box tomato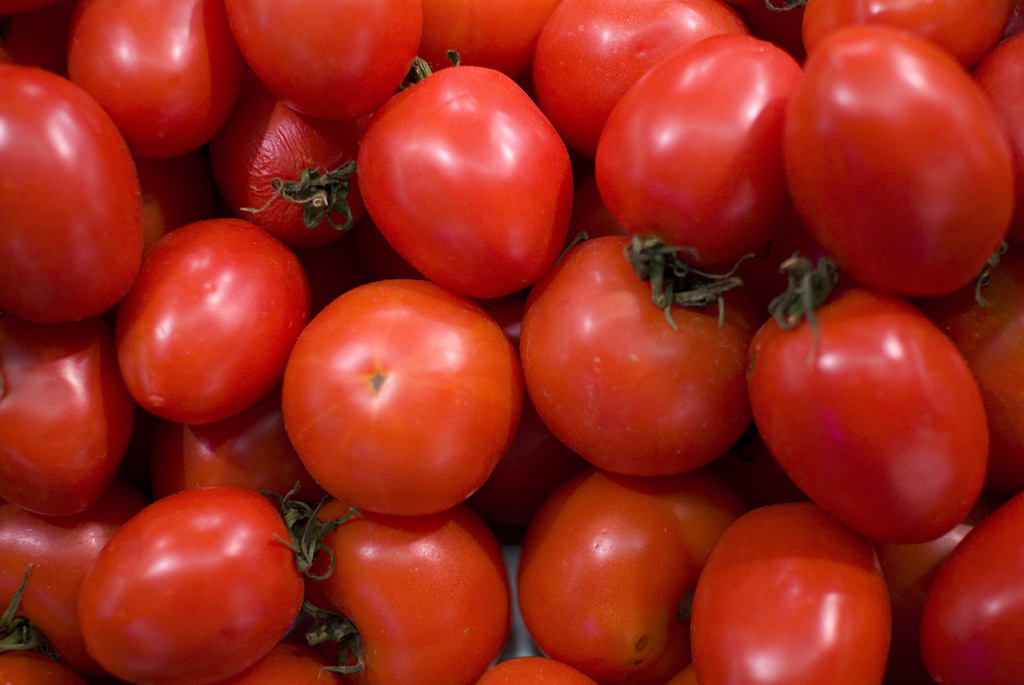
crop(783, 29, 1020, 299)
